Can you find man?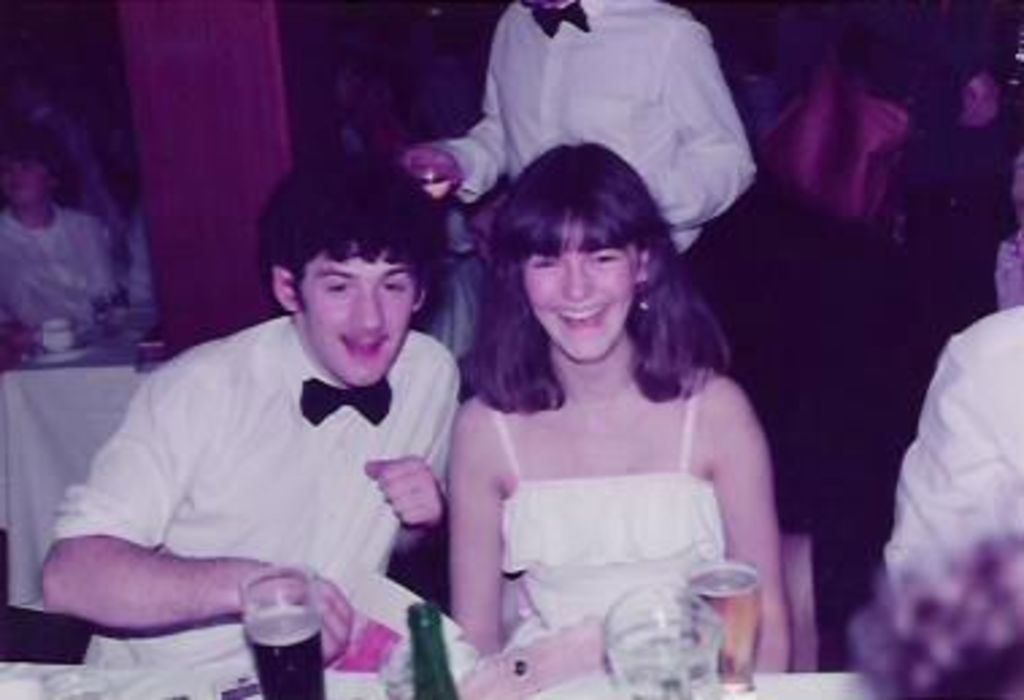
Yes, bounding box: box=[24, 189, 500, 689].
